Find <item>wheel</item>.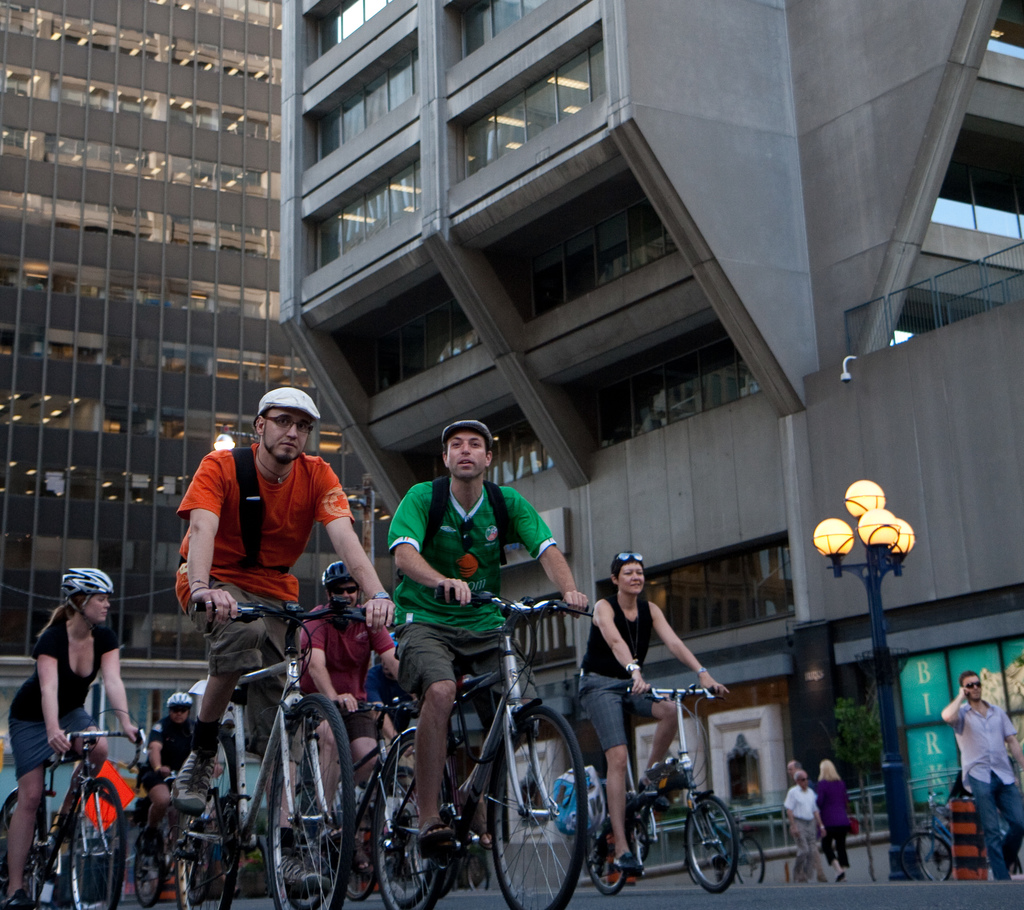
371,738,447,909.
